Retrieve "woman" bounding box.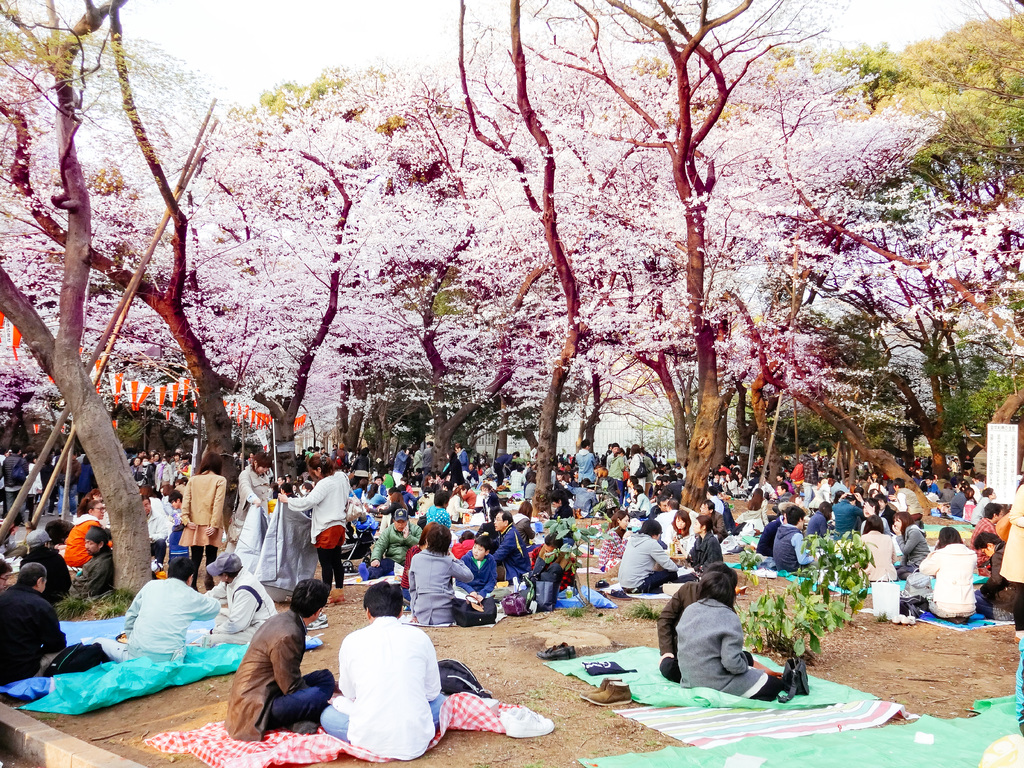
Bounding box: rect(276, 455, 350, 594).
